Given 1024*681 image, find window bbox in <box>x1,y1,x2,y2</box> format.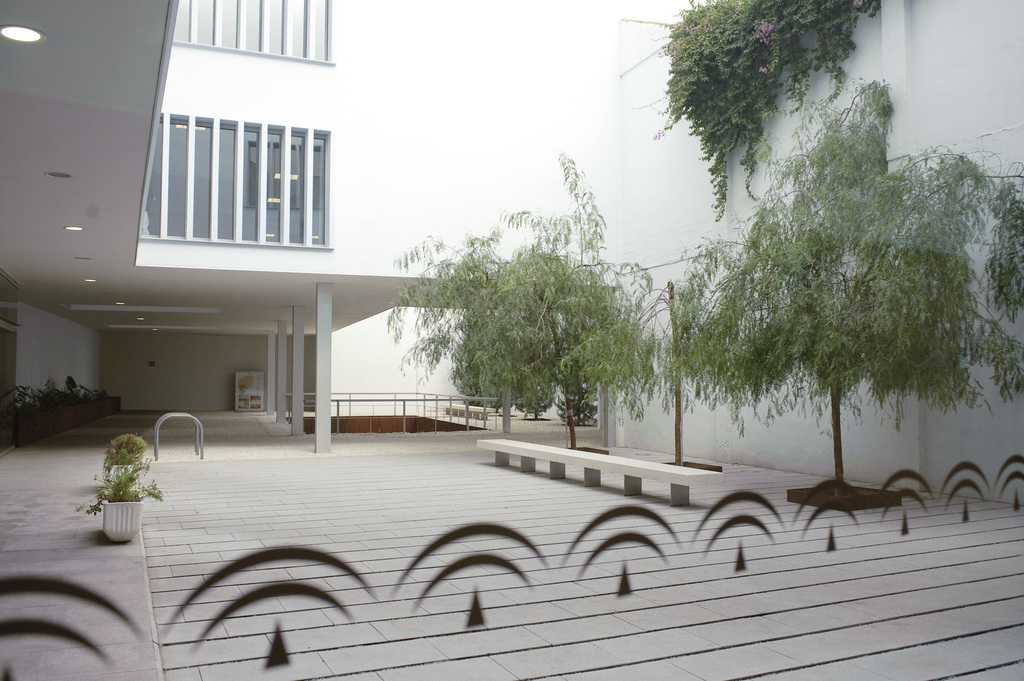
<box>129,75,338,267</box>.
